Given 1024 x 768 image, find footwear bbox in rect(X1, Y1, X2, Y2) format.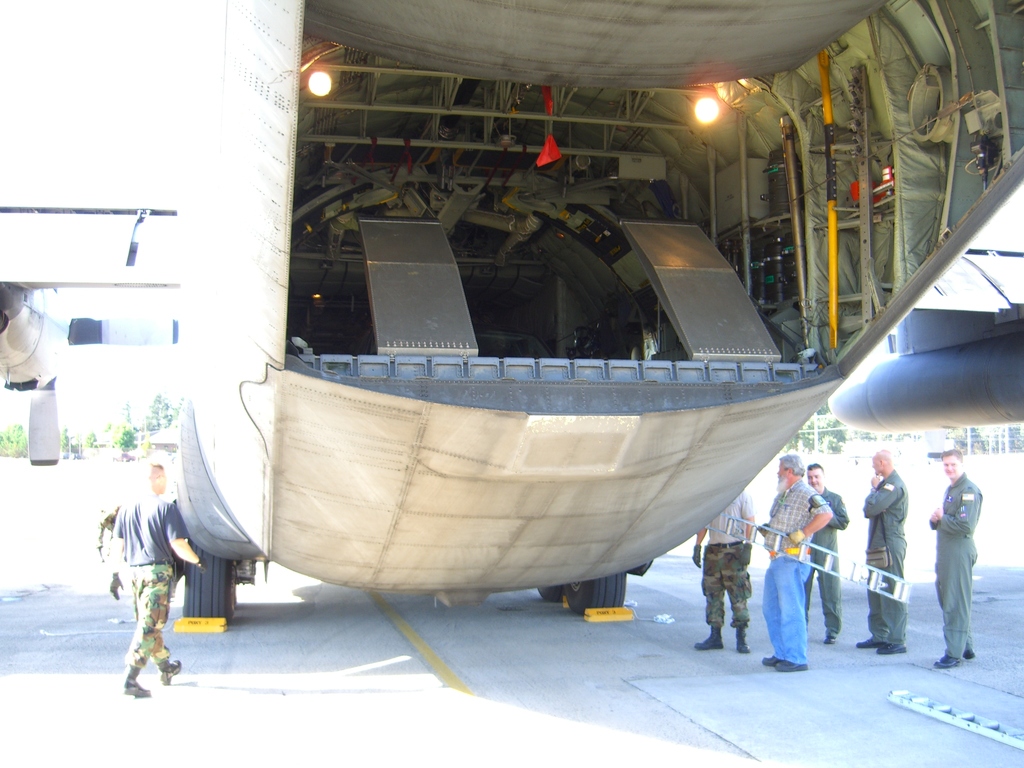
rect(735, 627, 750, 655).
